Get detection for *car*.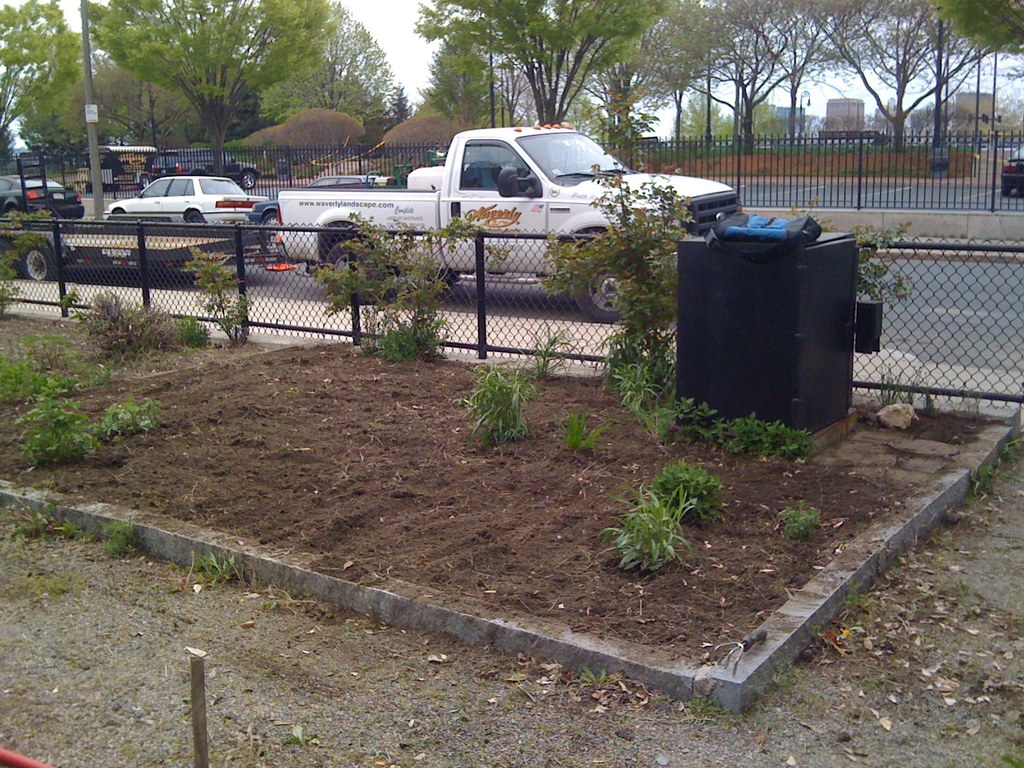
Detection: x1=306 y1=170 x2=392 y2=186.
